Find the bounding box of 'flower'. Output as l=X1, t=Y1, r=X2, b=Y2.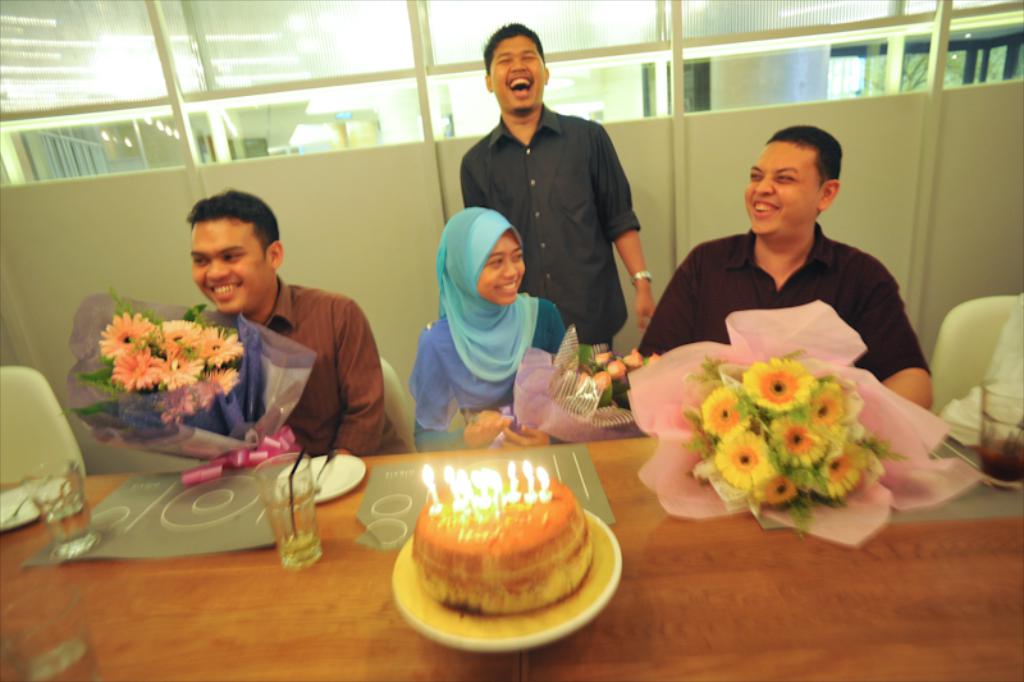
l=204, t=367, r=248, b=395.
